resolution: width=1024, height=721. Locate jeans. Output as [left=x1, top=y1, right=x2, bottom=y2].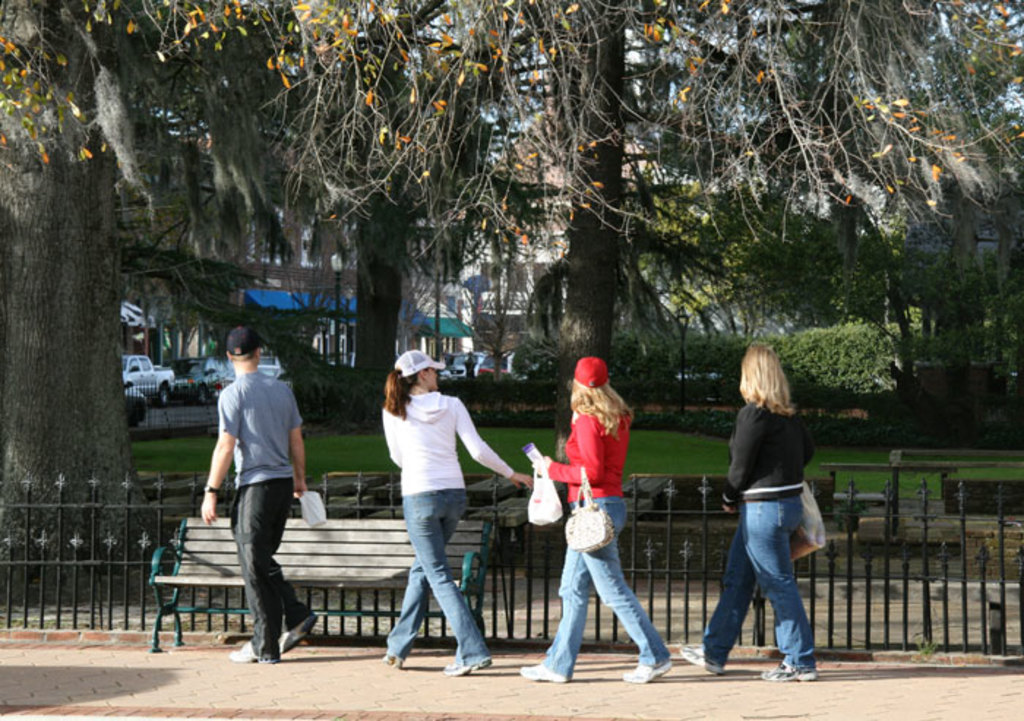
[left=385, top=486, right=490, bottom=668].
